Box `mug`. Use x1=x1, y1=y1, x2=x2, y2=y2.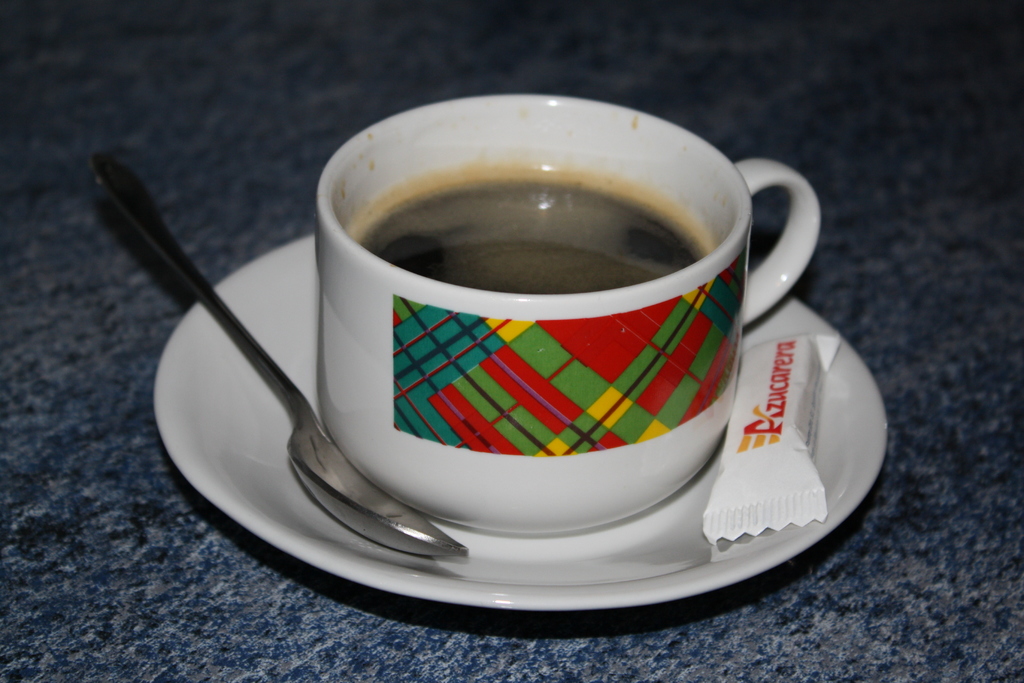
x1=312, y1=94, x2=820, y2=535.
